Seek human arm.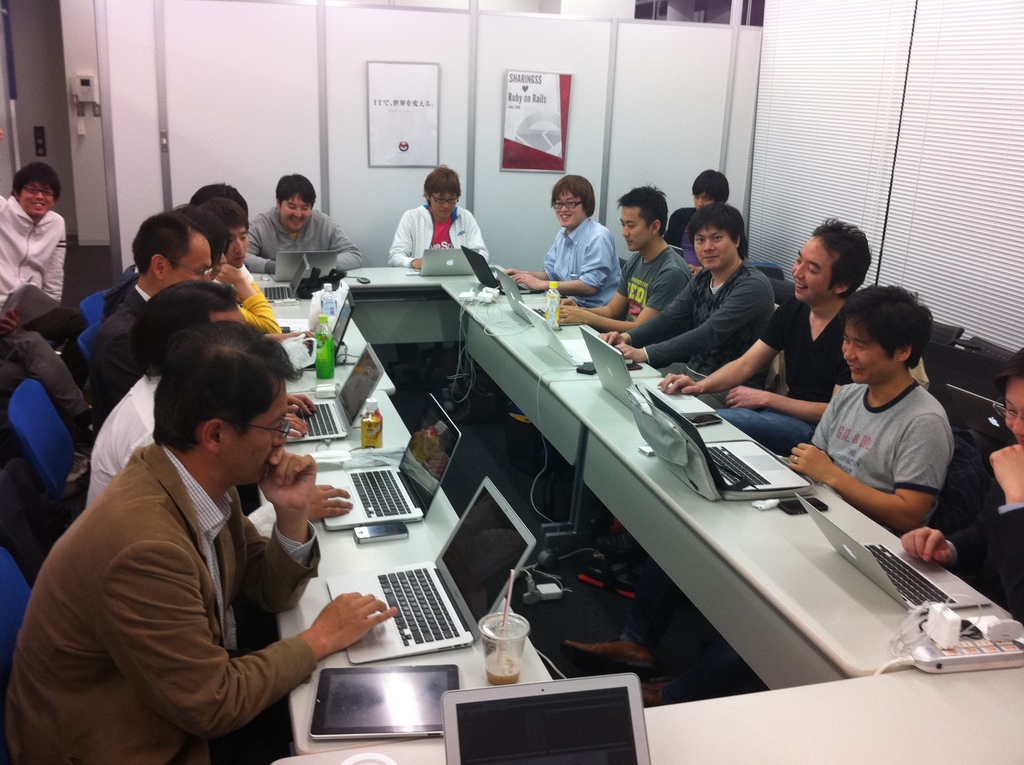
rect(383, 214, 421, 273).
